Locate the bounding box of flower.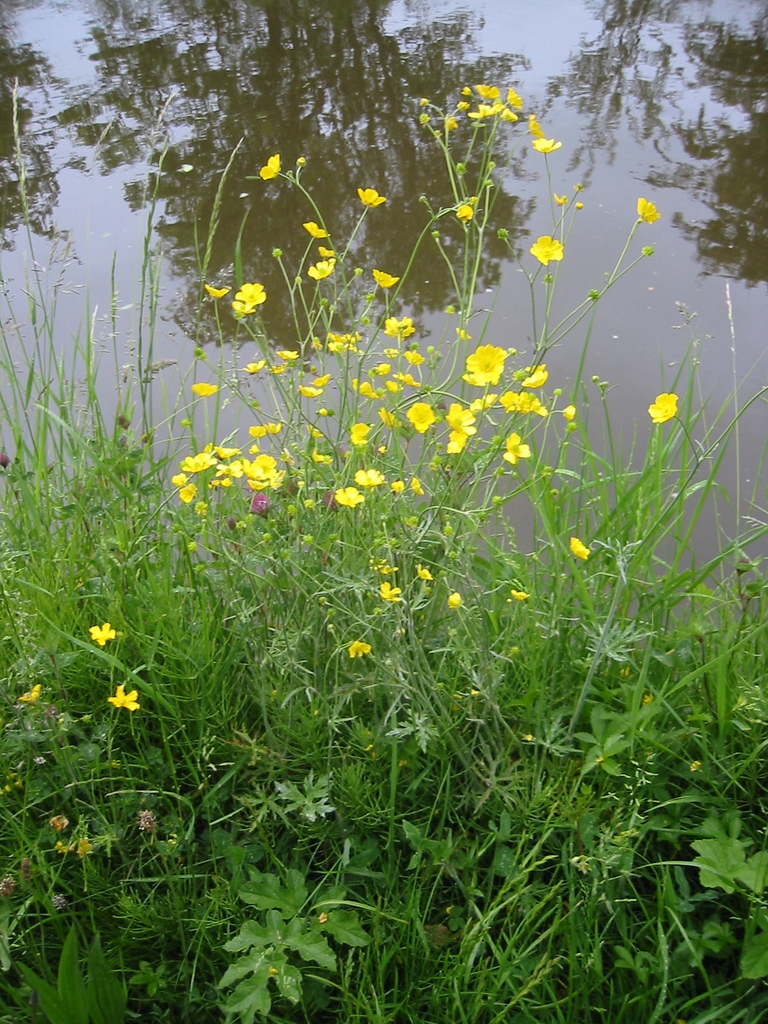
Bounding box: (x1=230, y1=300, x2=253, y2=317).
